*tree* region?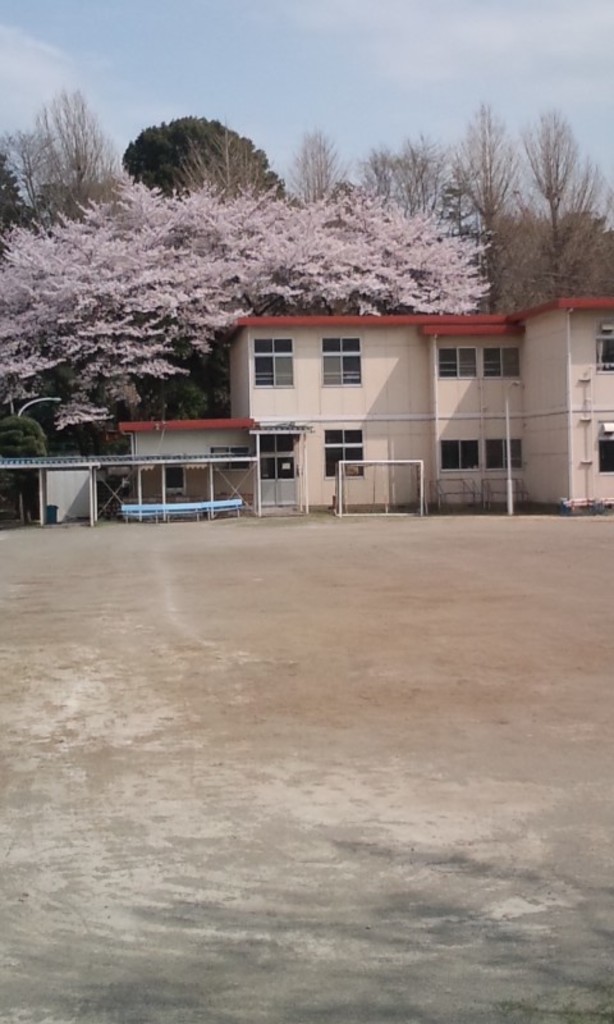
0, 175, 489, 458
